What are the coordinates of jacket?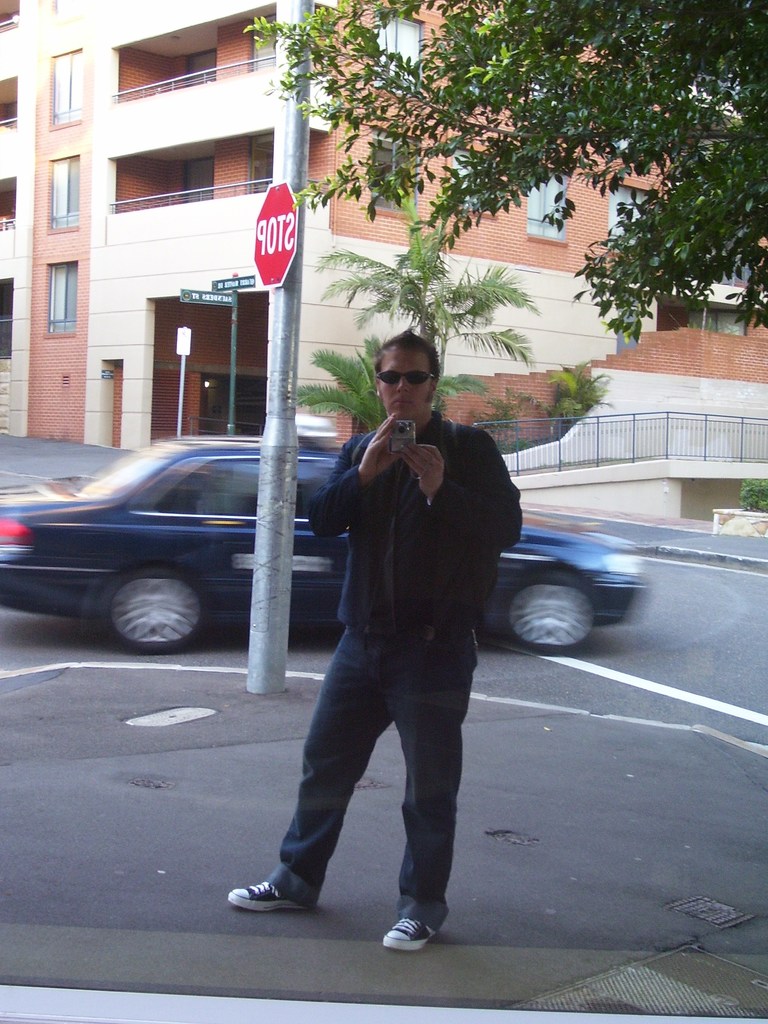
bbox(310, 381, 520, 670).
